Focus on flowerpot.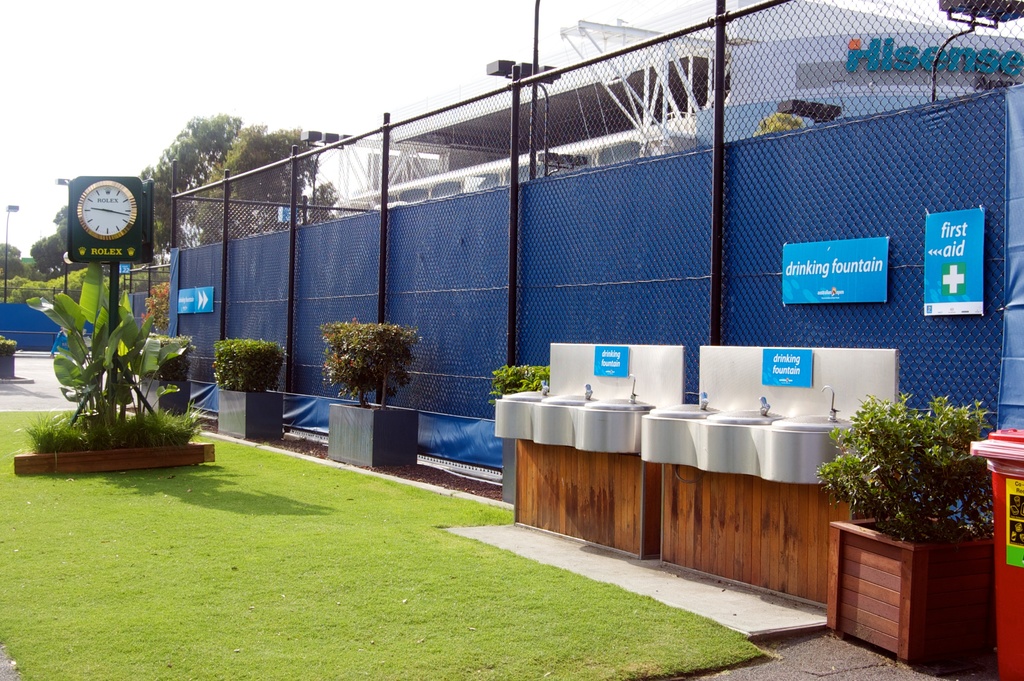
Focused at [215, 387, 280, 439].
